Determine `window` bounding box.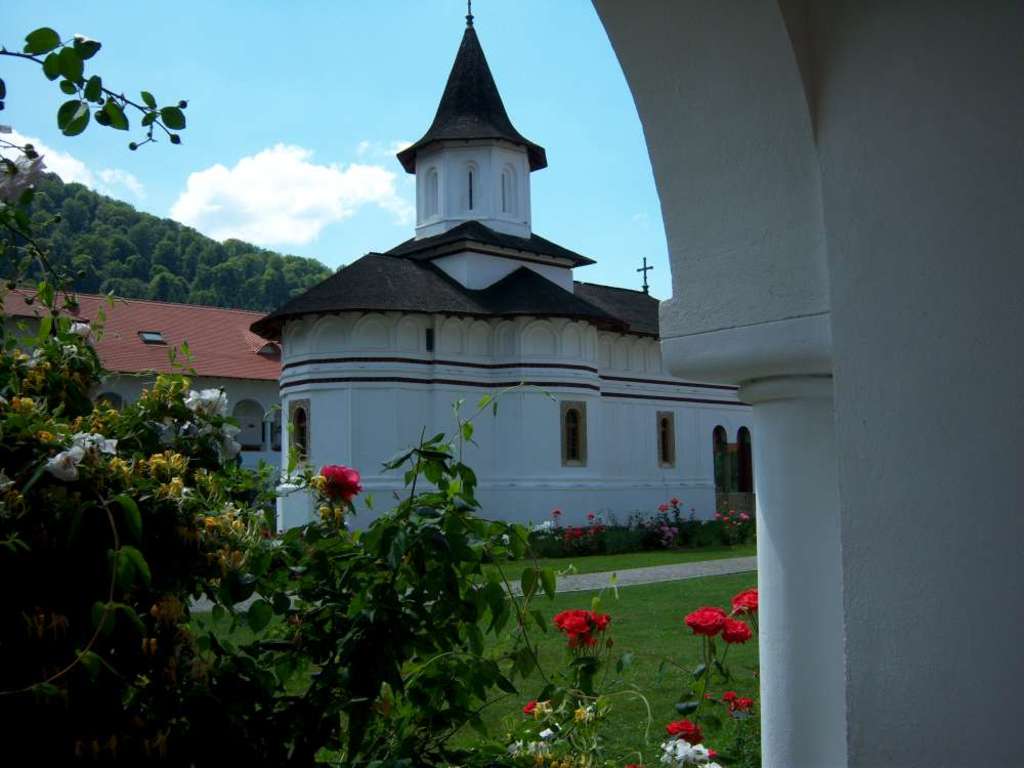
Determined: box(458, 167, 477, 206).
